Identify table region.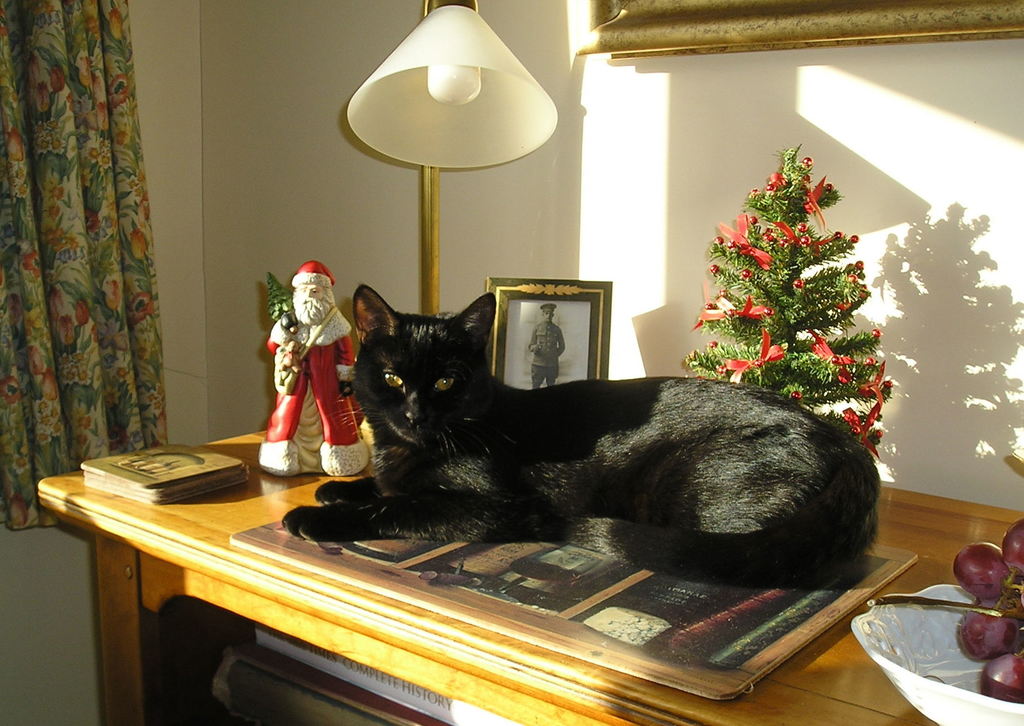
Region: [left=38, top=417, right=1023, bottom=725].
